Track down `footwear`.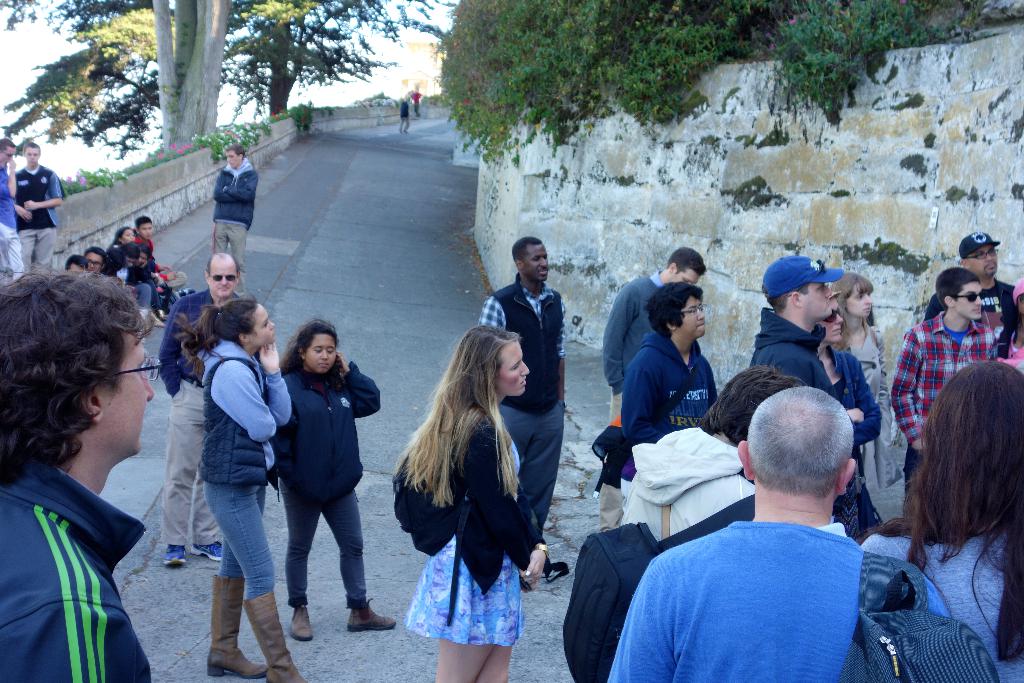
Tracked to 195/586/273/667.
